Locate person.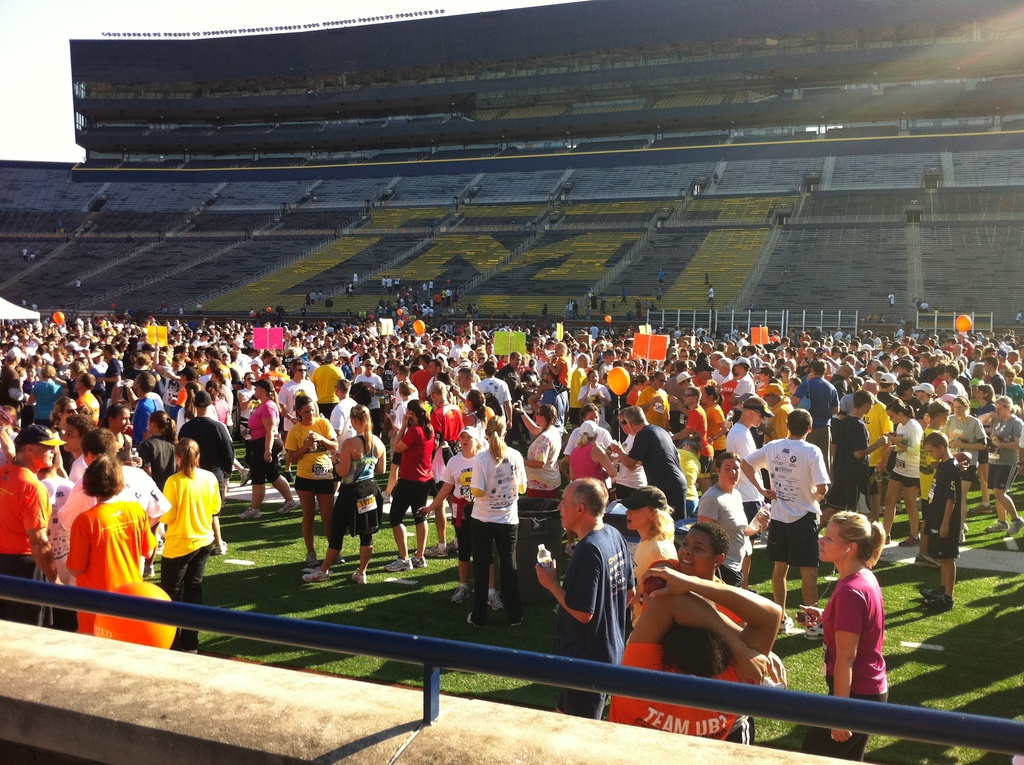
Bounding box: pyautogui.locateOnScreen(740, 409, 828, 633).
